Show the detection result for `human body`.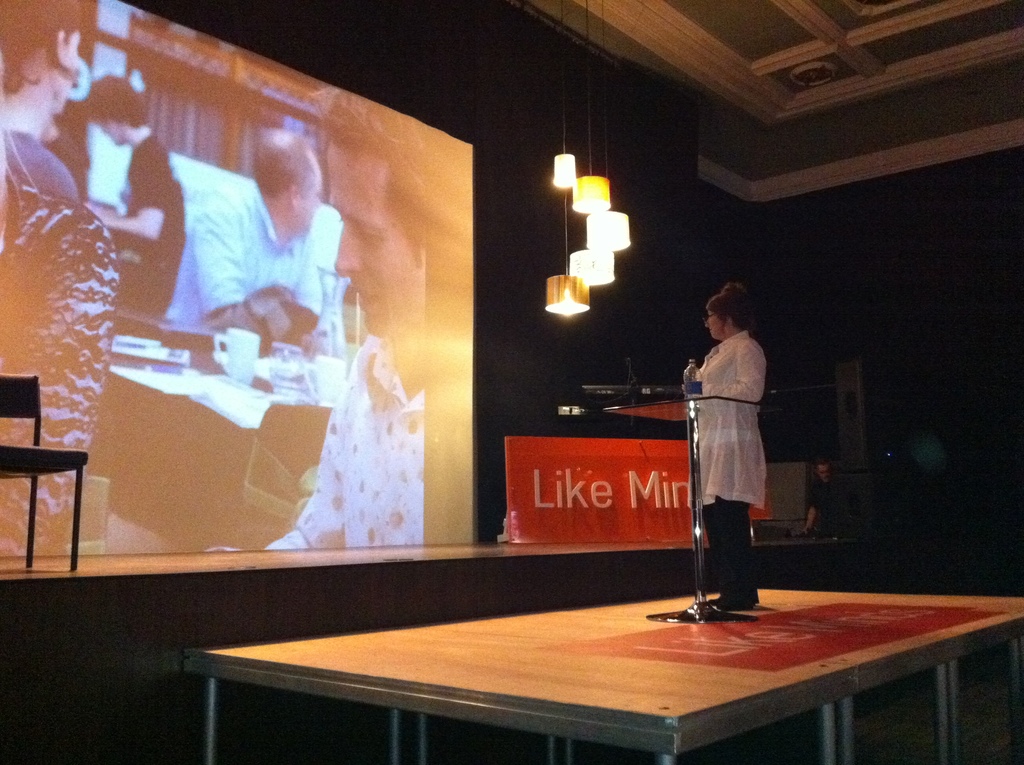
[x1=183, y1=126, x2=337, y2=377].
